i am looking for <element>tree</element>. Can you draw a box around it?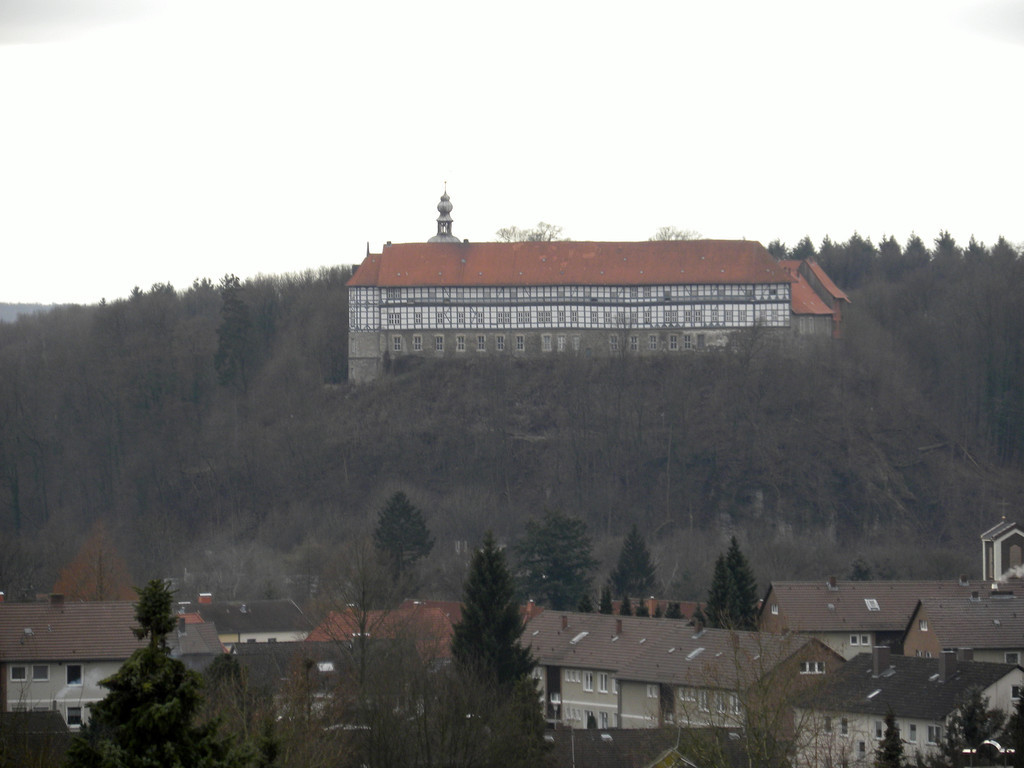
Sure, the bounding box is x1=908, y1=251, x2=1023, y2=457.
